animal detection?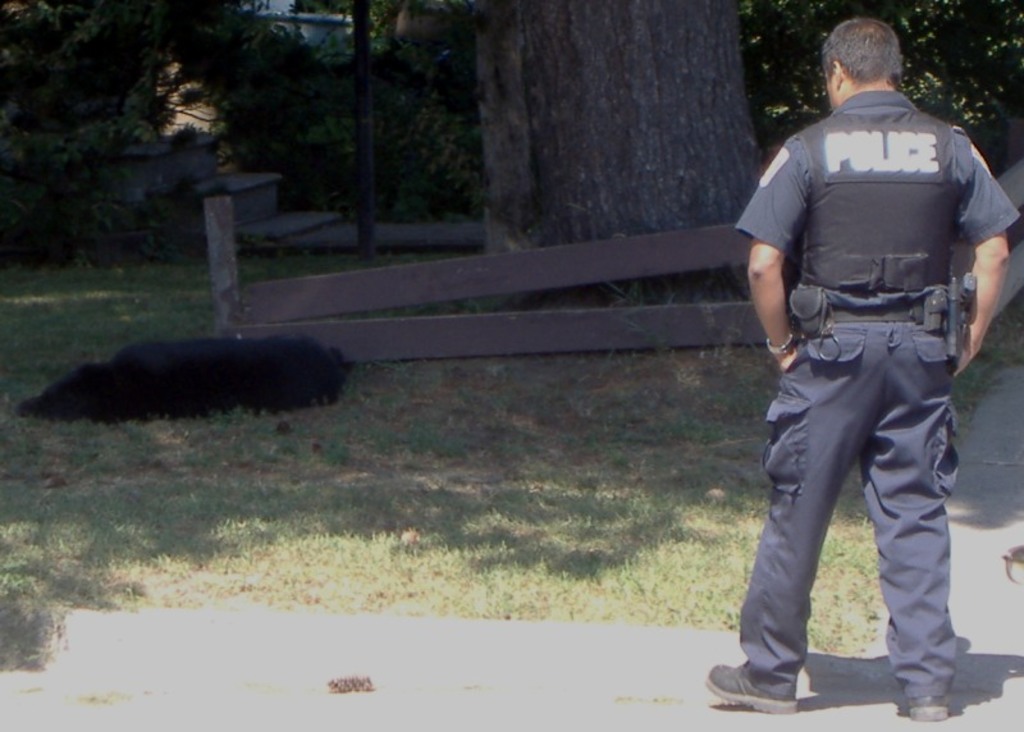
crop(24, 329, 346, 421)
